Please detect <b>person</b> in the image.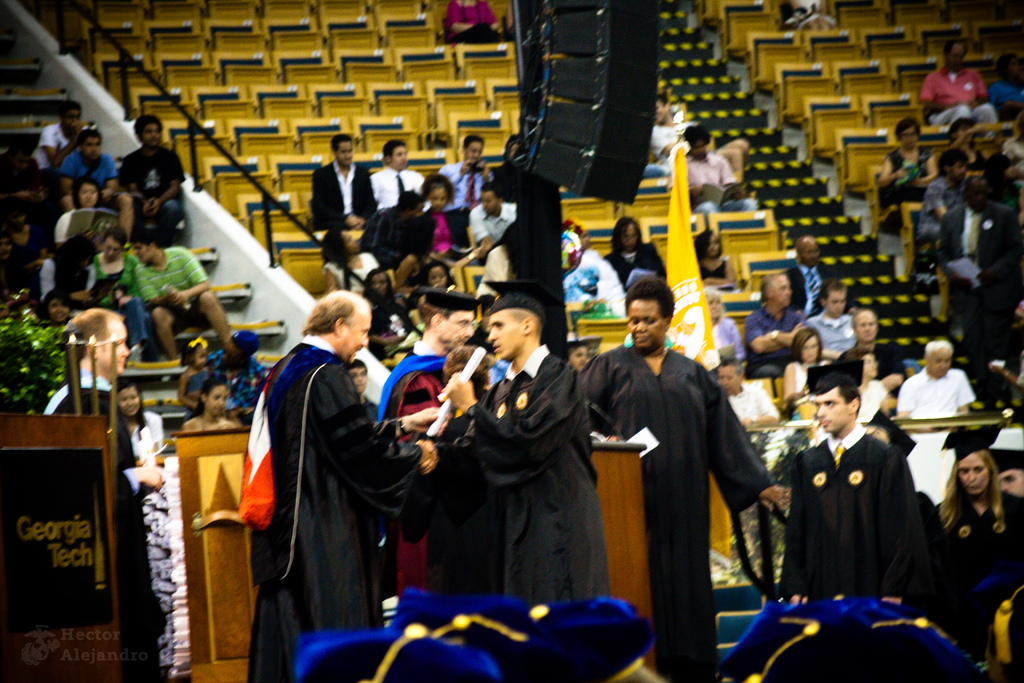
[x1=762, y1=364, x2=945, y2=616].
